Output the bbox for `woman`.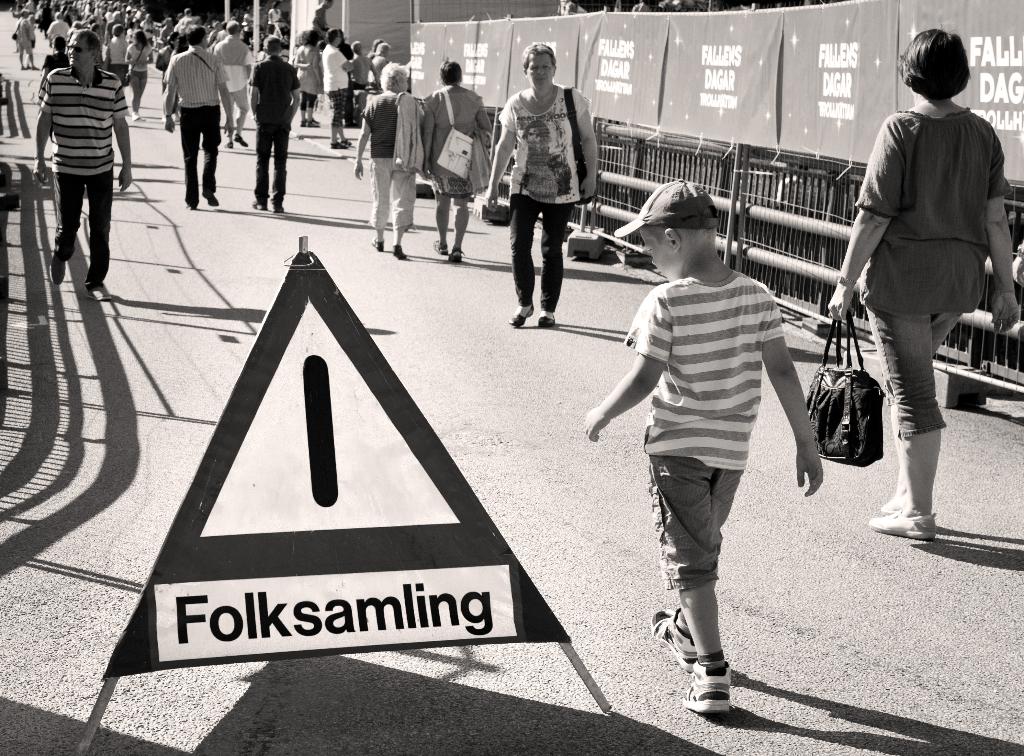
crop(824, 32, 1002, 556).
